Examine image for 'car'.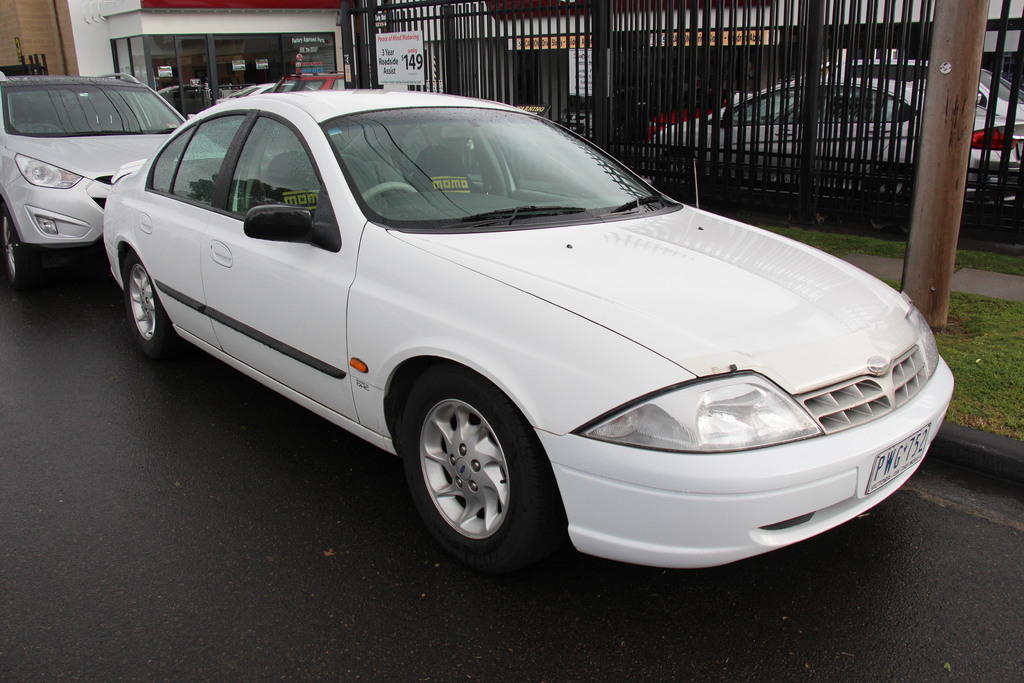
Examination result: <bbox>723, 55, 1021, 119</bbox>.
